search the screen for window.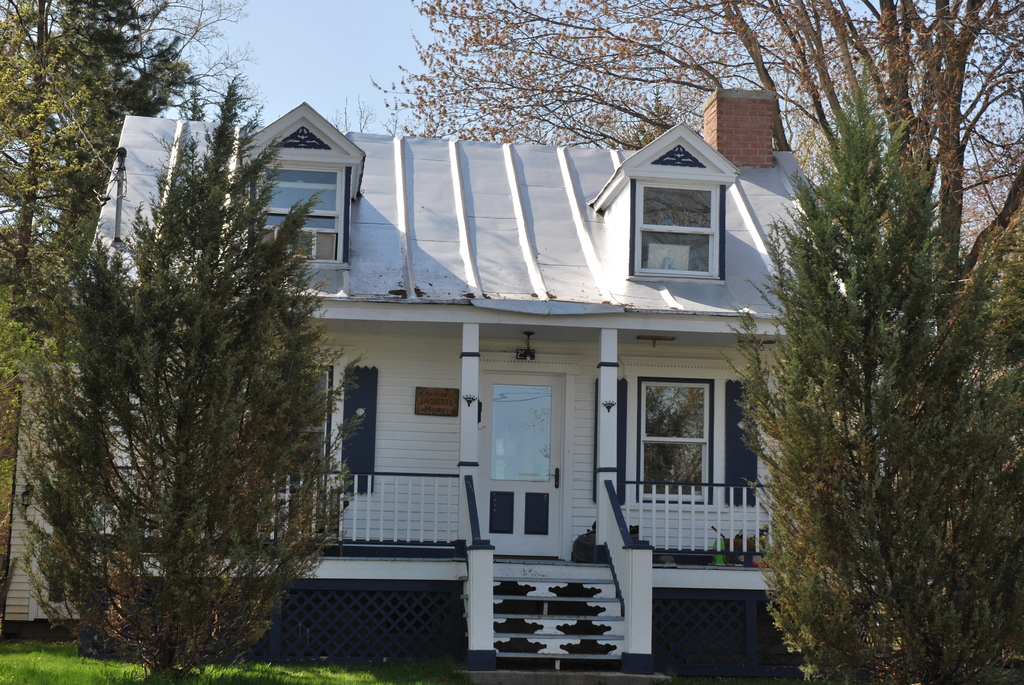
Found at crop(246, 367, 335, 492).
